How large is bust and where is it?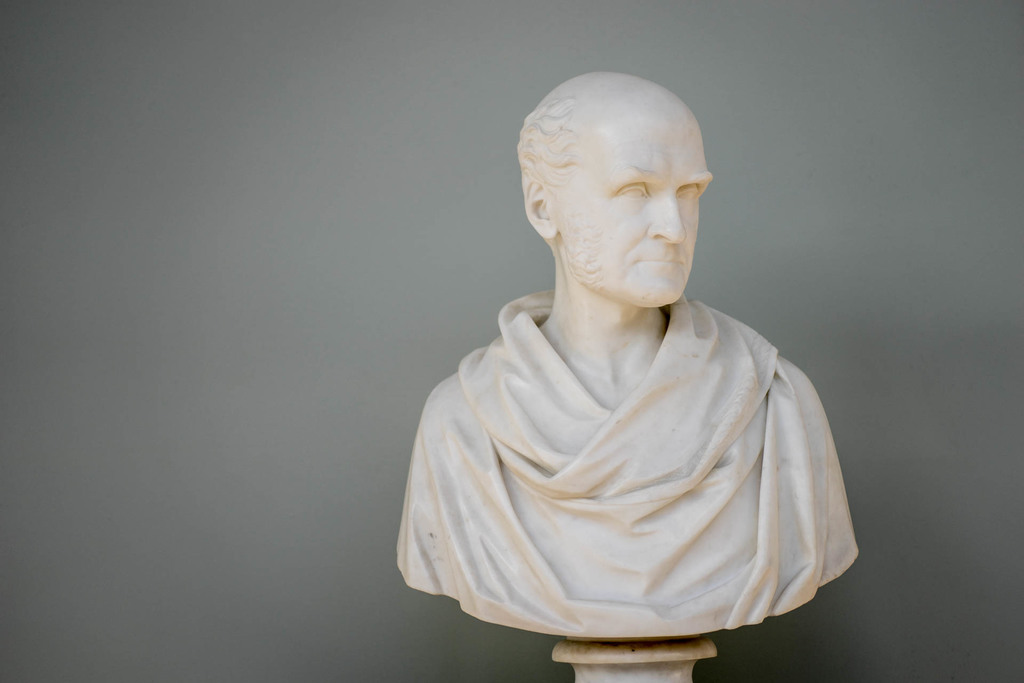
Bounding box: bbox=[395, 72, 859, 638].
